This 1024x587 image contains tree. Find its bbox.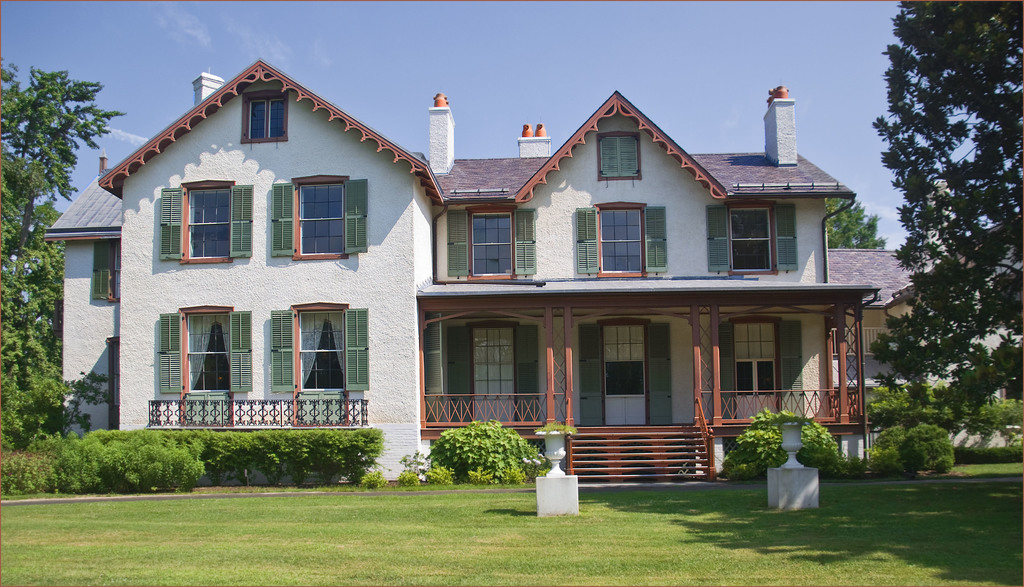
(left=0, top=66, right=125, bottom=445).
